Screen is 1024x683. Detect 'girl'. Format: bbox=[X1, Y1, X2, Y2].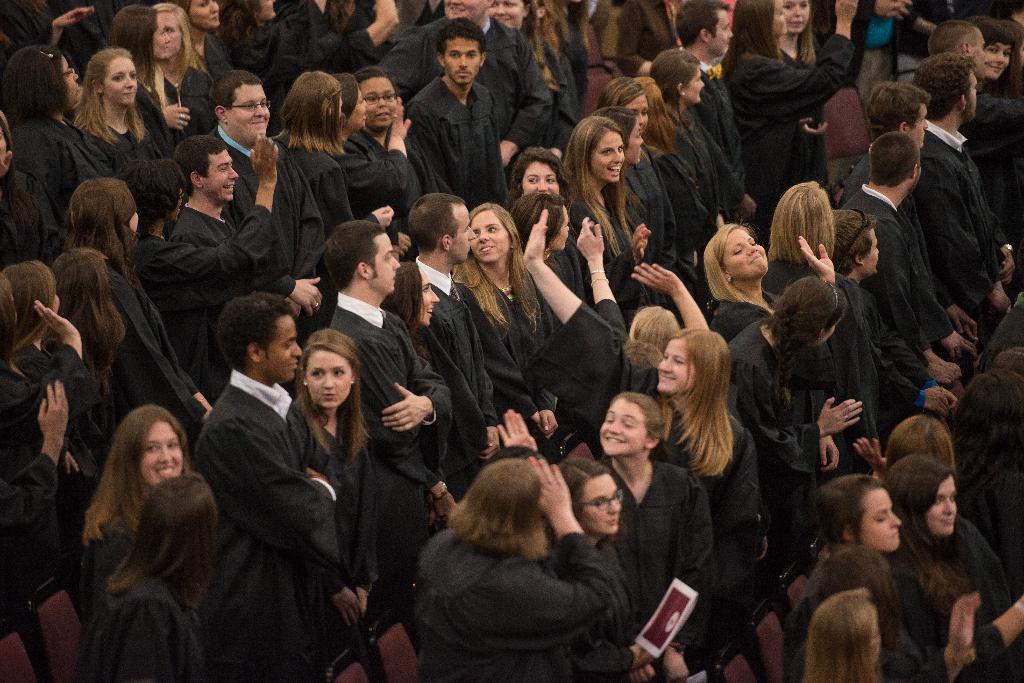
bbox=[638, 41, 764, 224].
